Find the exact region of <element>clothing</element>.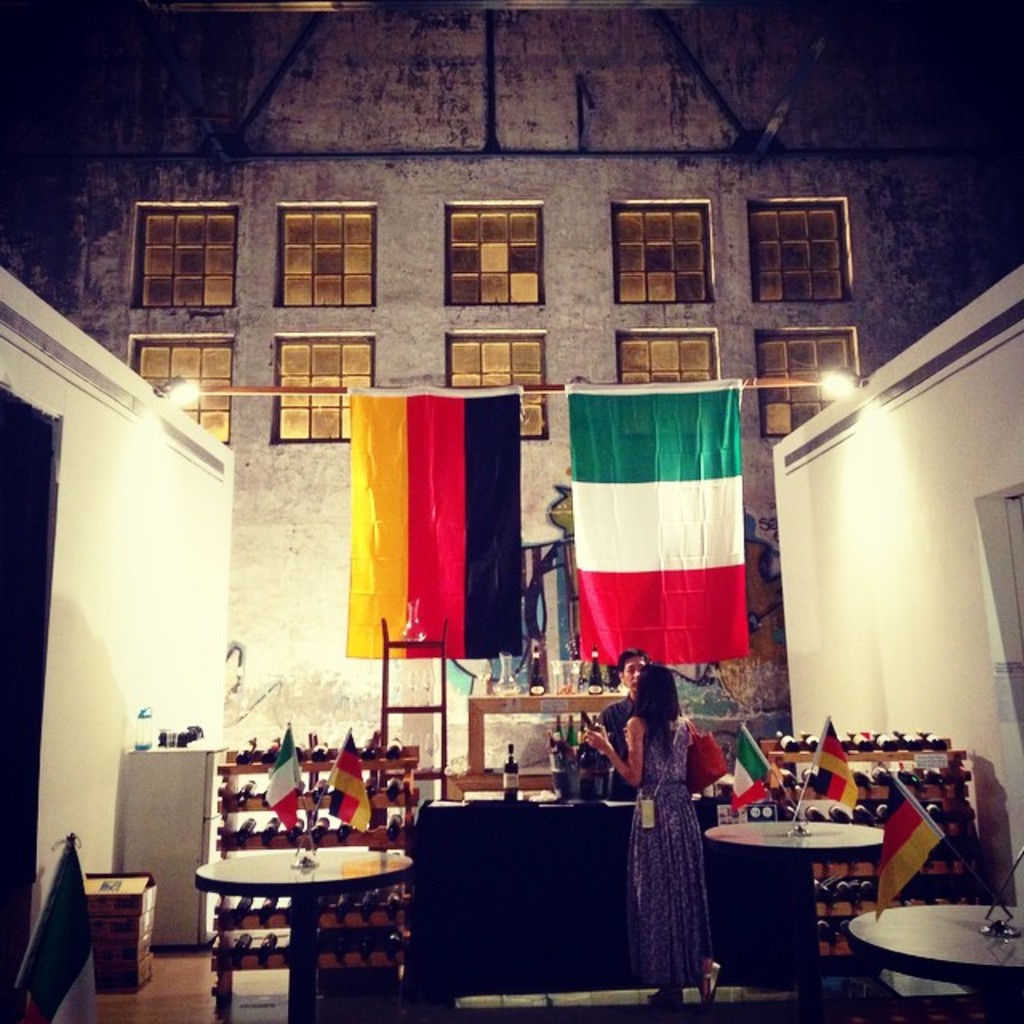
Exact region: Rect(618, 698, 736, 968).
